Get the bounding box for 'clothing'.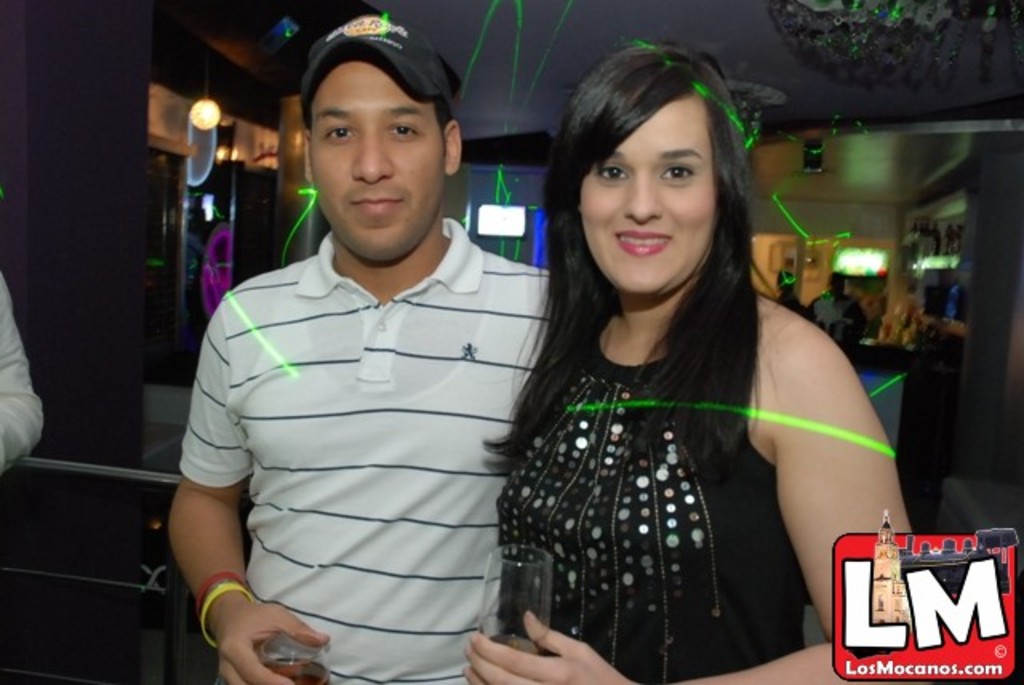
left=811, top=291, right=872, bottom=363.
